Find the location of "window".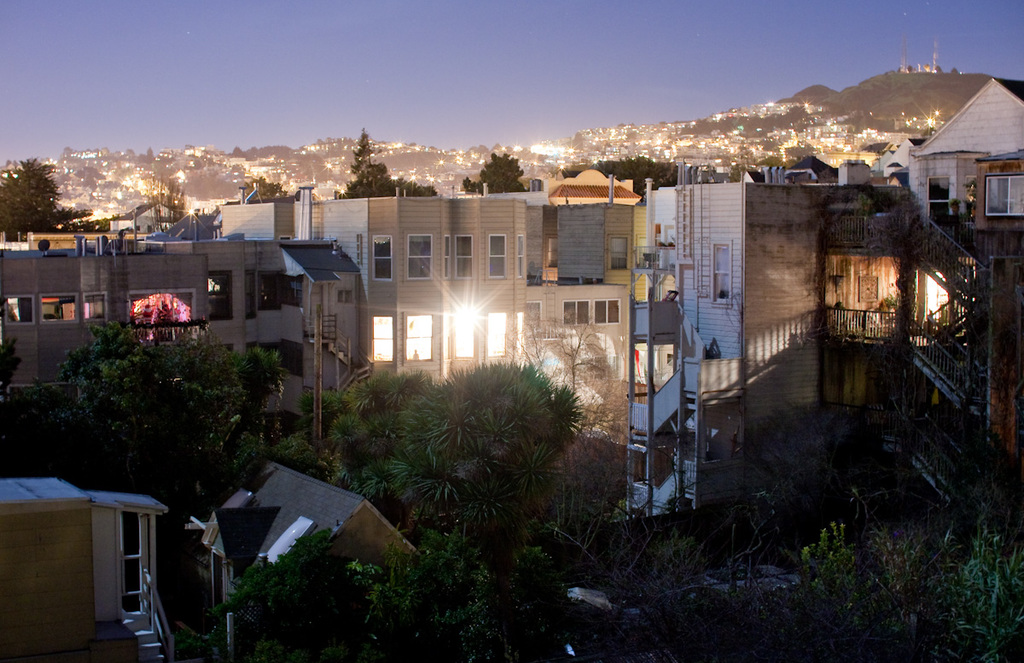
Location: BBox(443, 234, 447, 280).
